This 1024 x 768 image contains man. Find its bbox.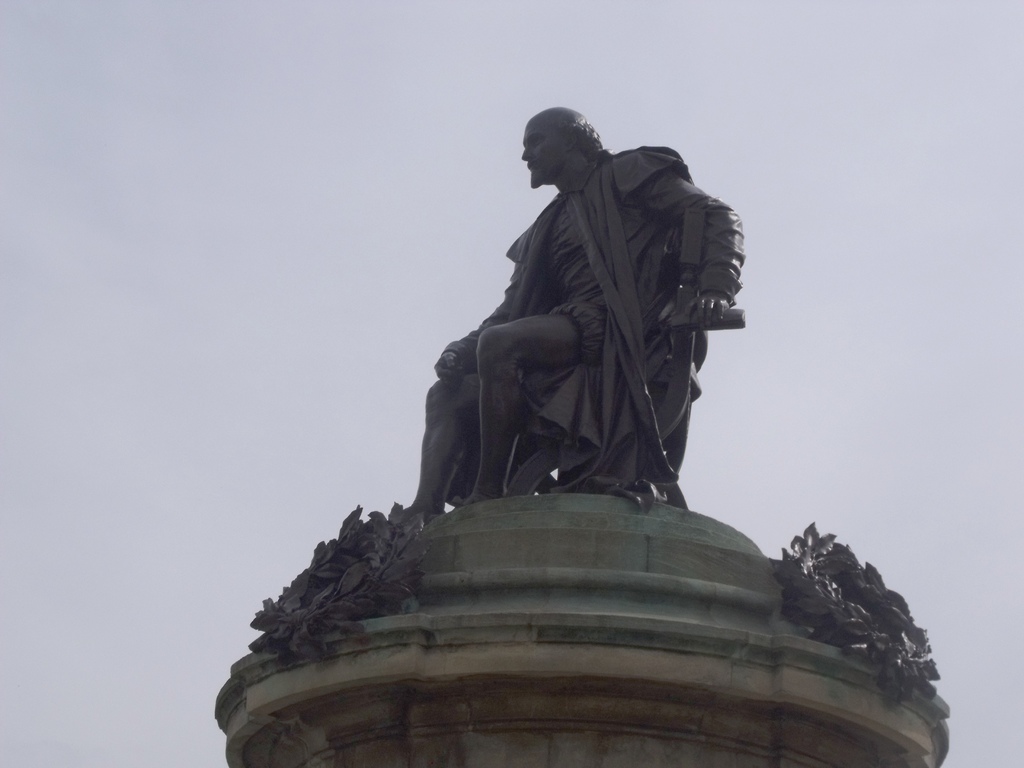
<bbox>399, 93, 742, 547</bbox>.
